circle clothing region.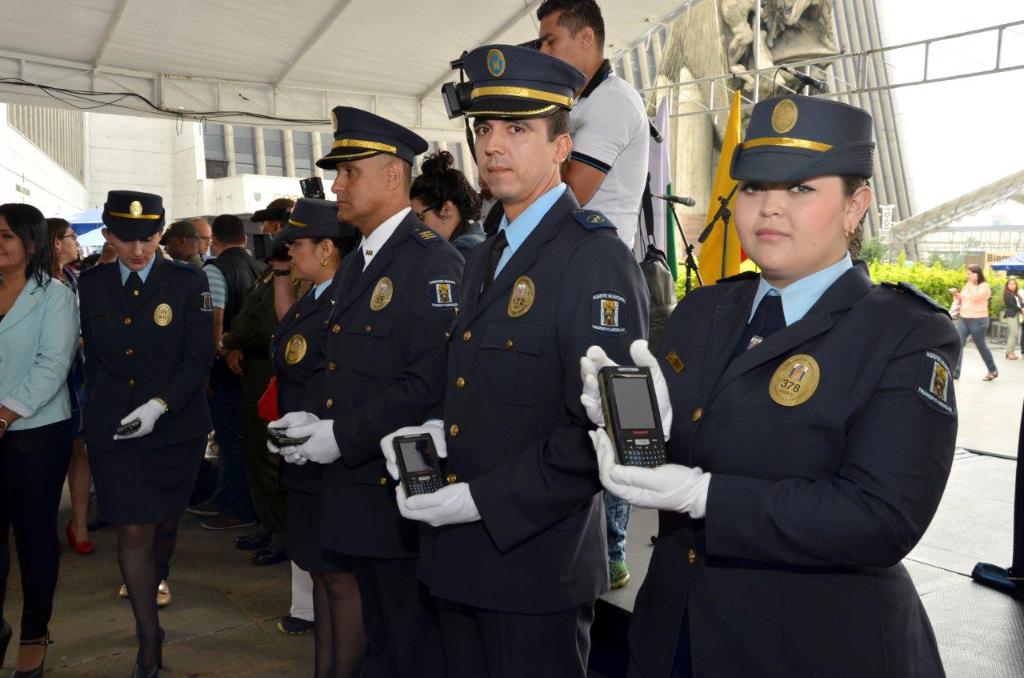
Region: [left=221, top=267, right=283, bottom=503].
